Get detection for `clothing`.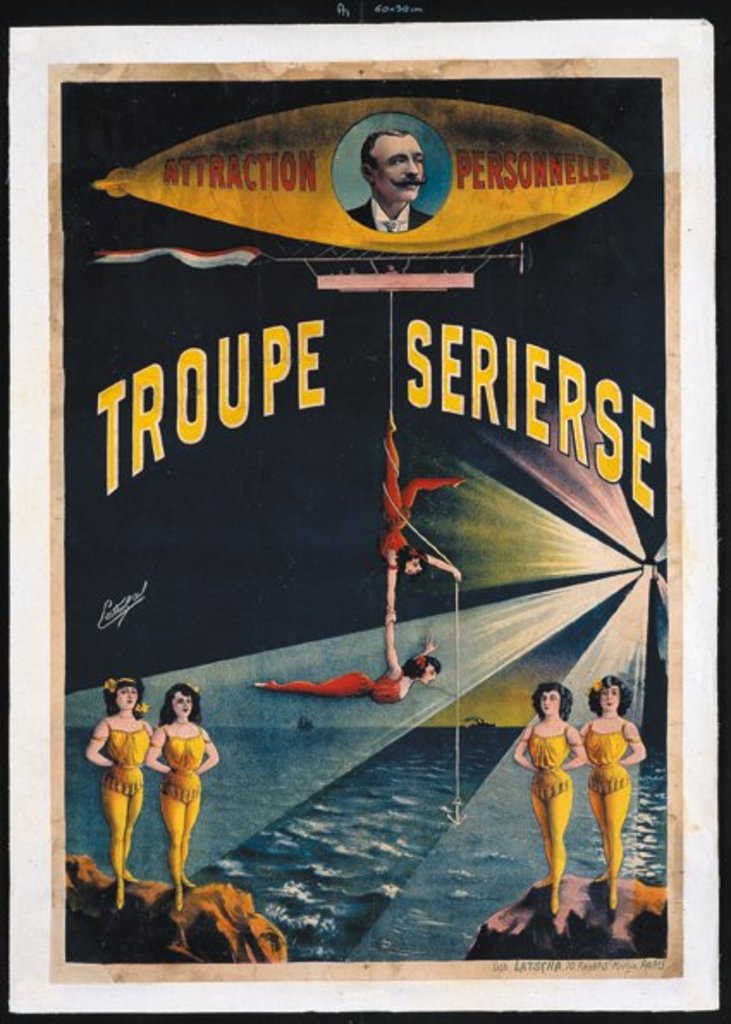
Detection: <bbox>588, 719, 642, 876</bbox>.
